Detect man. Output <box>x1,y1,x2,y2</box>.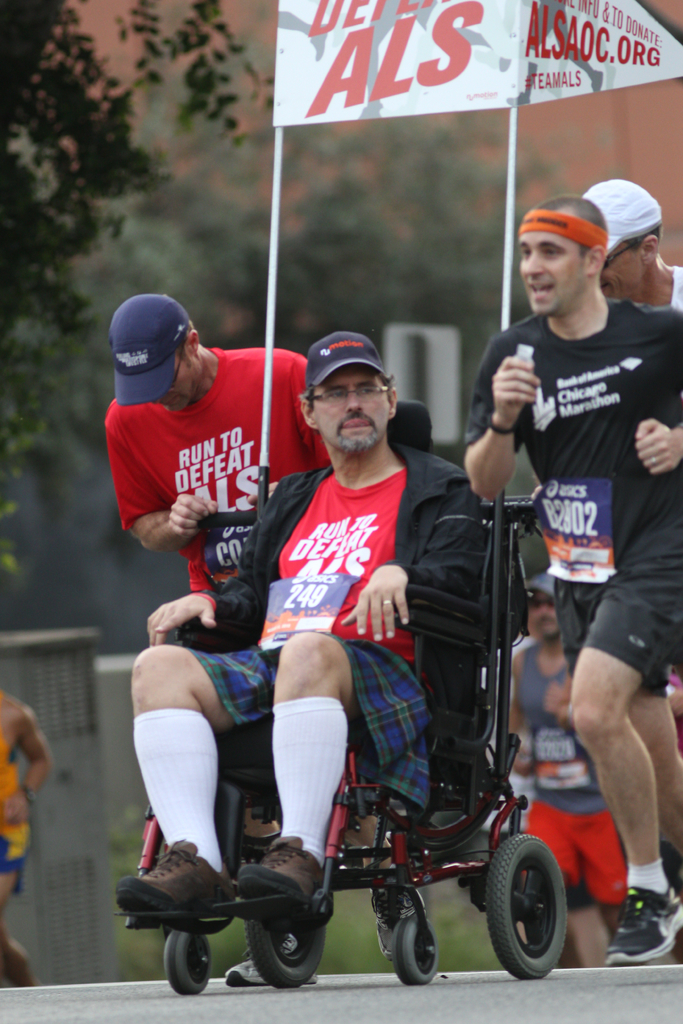
<box>581,177,682,724</box>.
